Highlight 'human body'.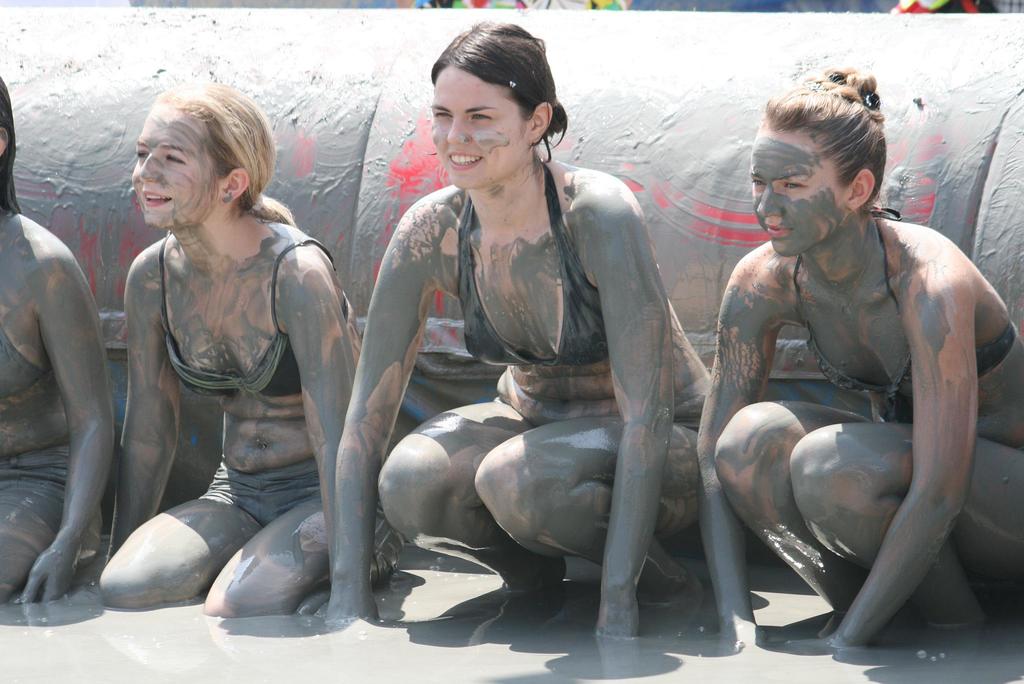
Highlighted region: 691,223,1023,662.
